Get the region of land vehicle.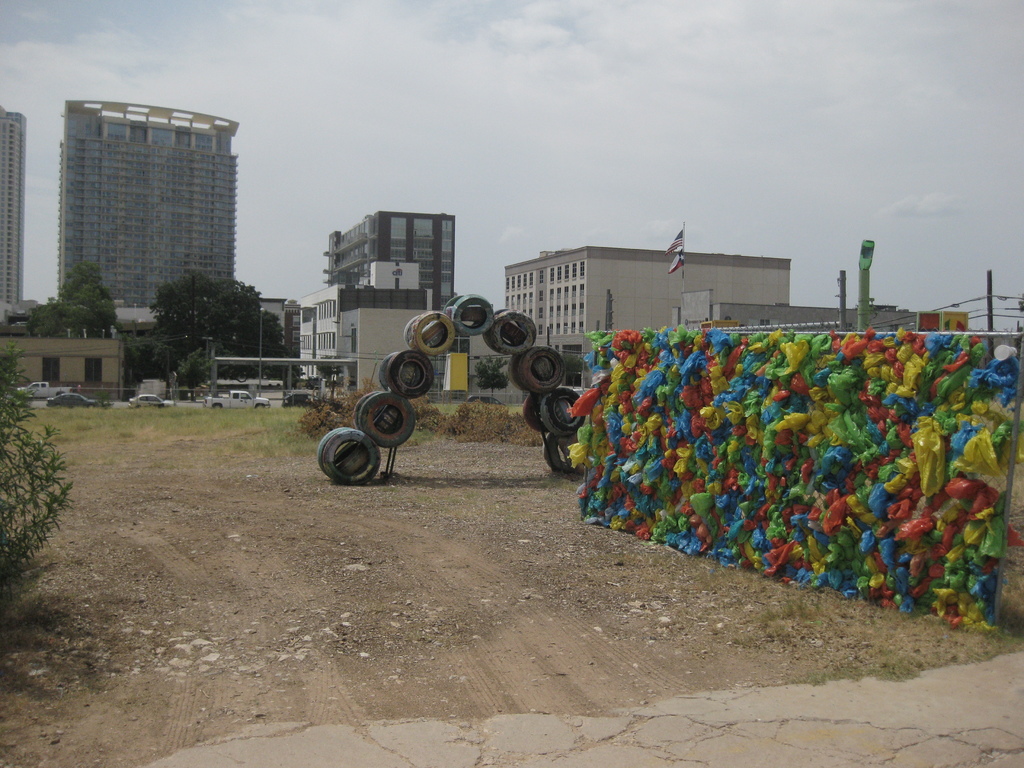
(x1=281, y1=393, x2=339, y2=406).
